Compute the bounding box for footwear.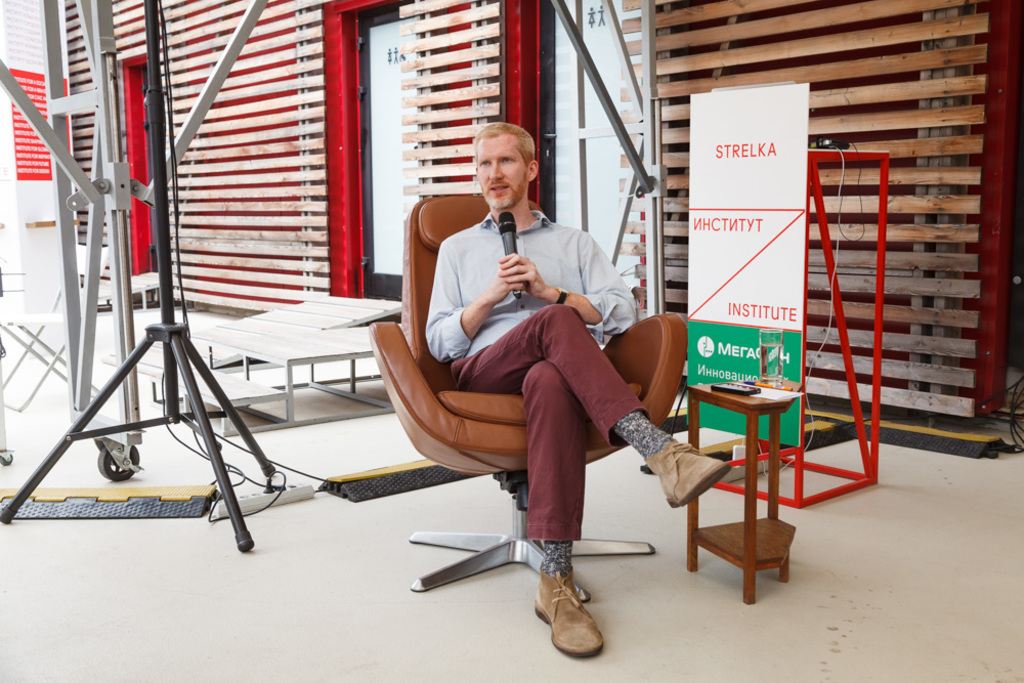
527:571:614:659.
